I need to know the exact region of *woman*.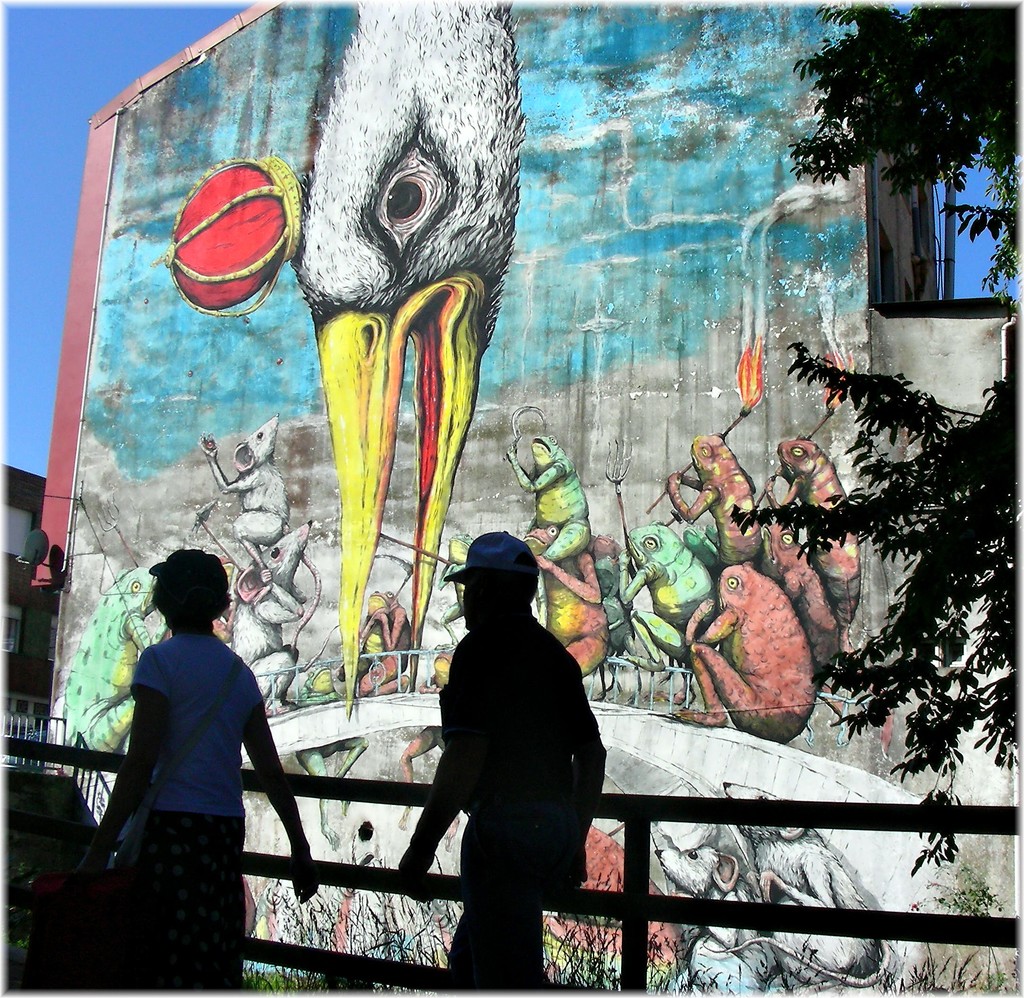
Region: l=75, t=521, r=303, b=975.
